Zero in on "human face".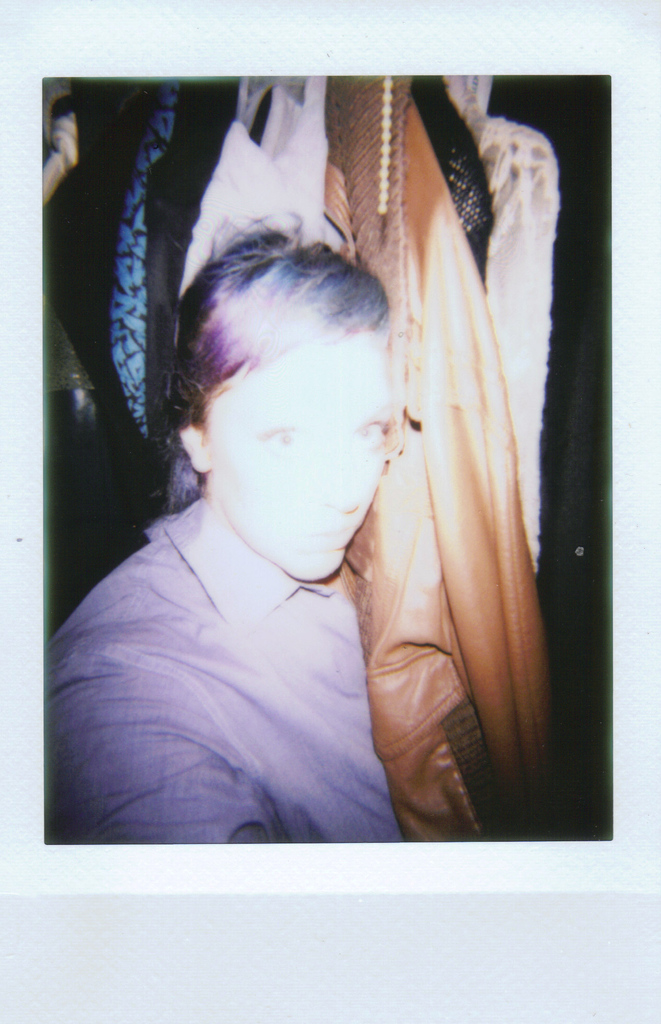
Zeroed in: (left=213, top=337, right=393, bottom=588).
